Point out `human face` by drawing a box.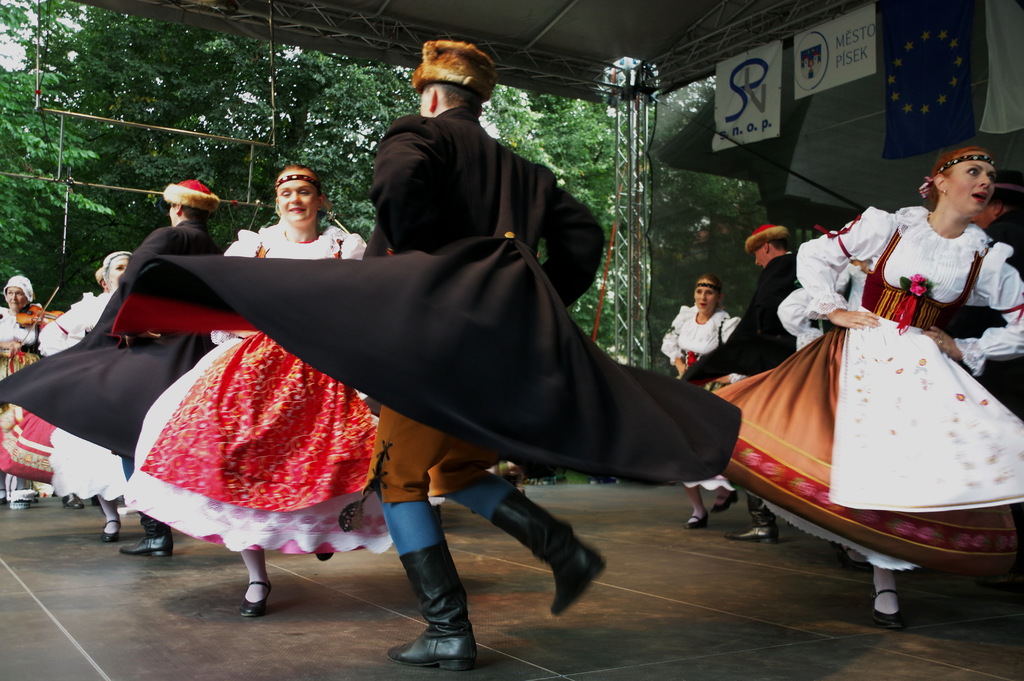
bbox=(695, 278, 716, 315).
